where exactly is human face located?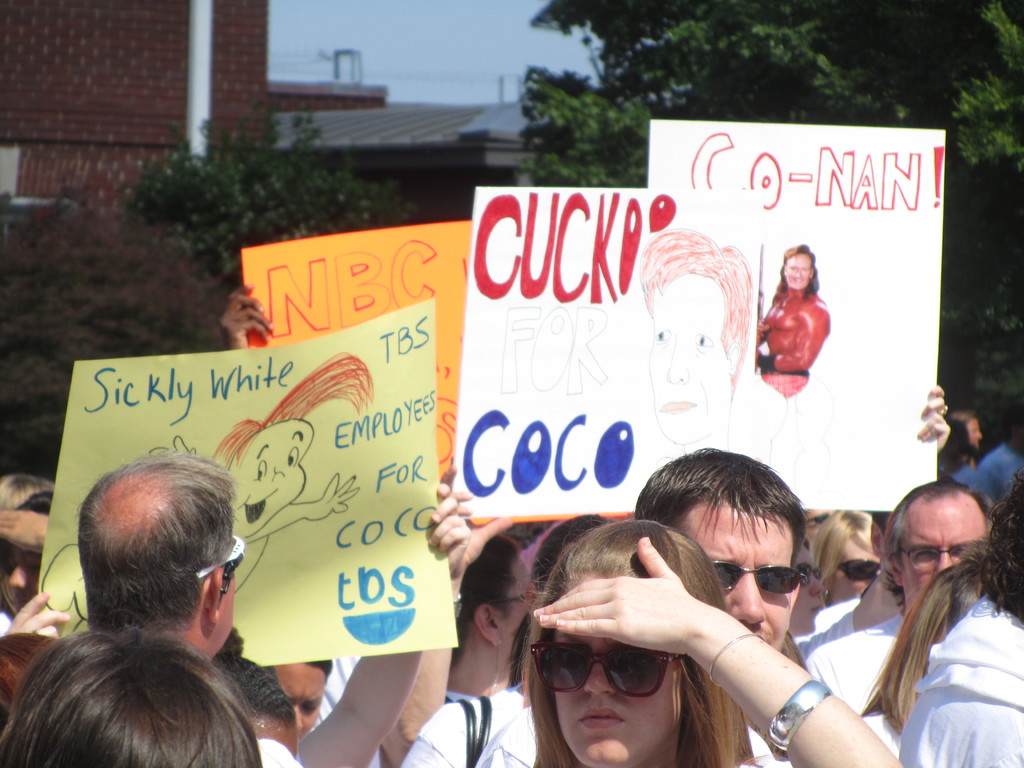
Its bounding box is x1=965, y1=415, x2=984, y2=451.
